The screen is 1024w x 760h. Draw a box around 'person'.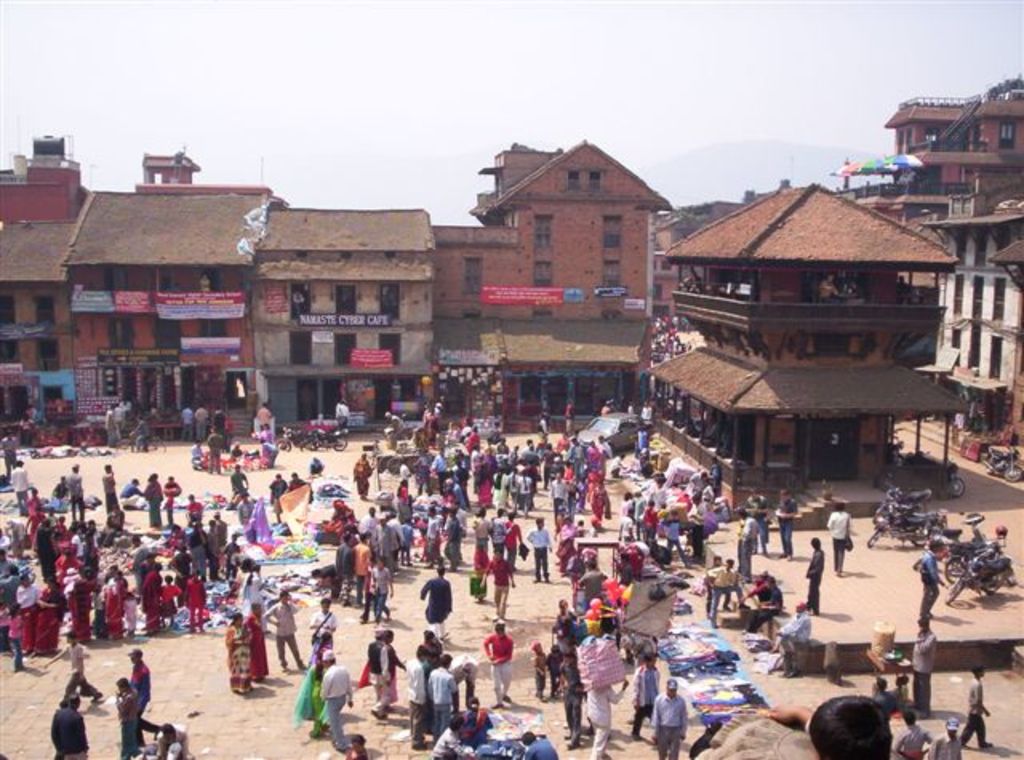
region(354, 539, 373, 598).
